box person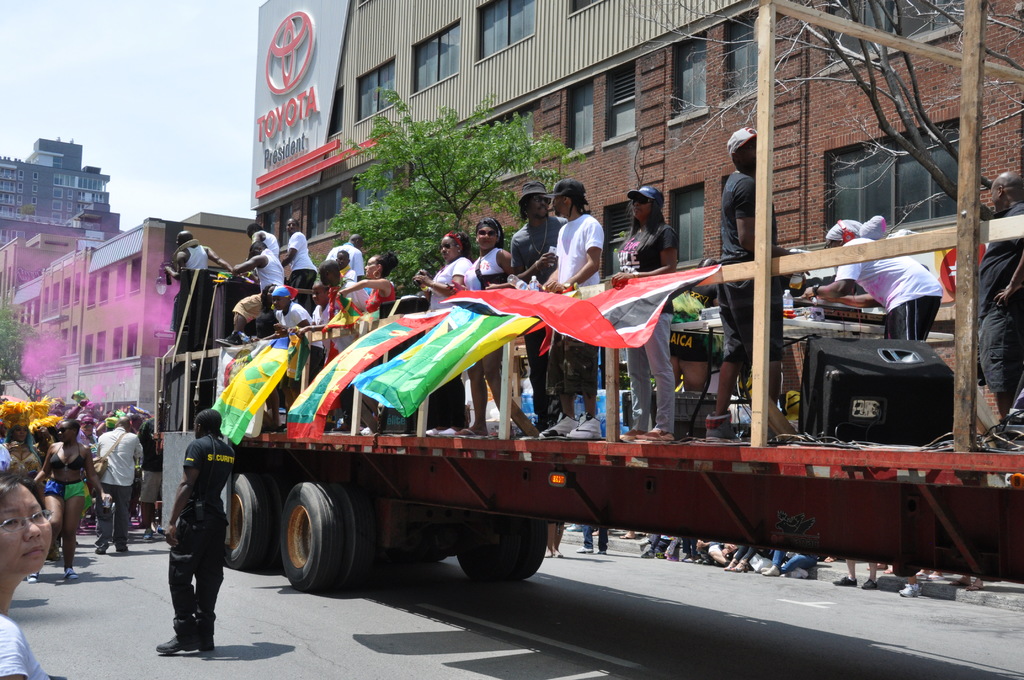
rect(804, 211, 948, 368)
